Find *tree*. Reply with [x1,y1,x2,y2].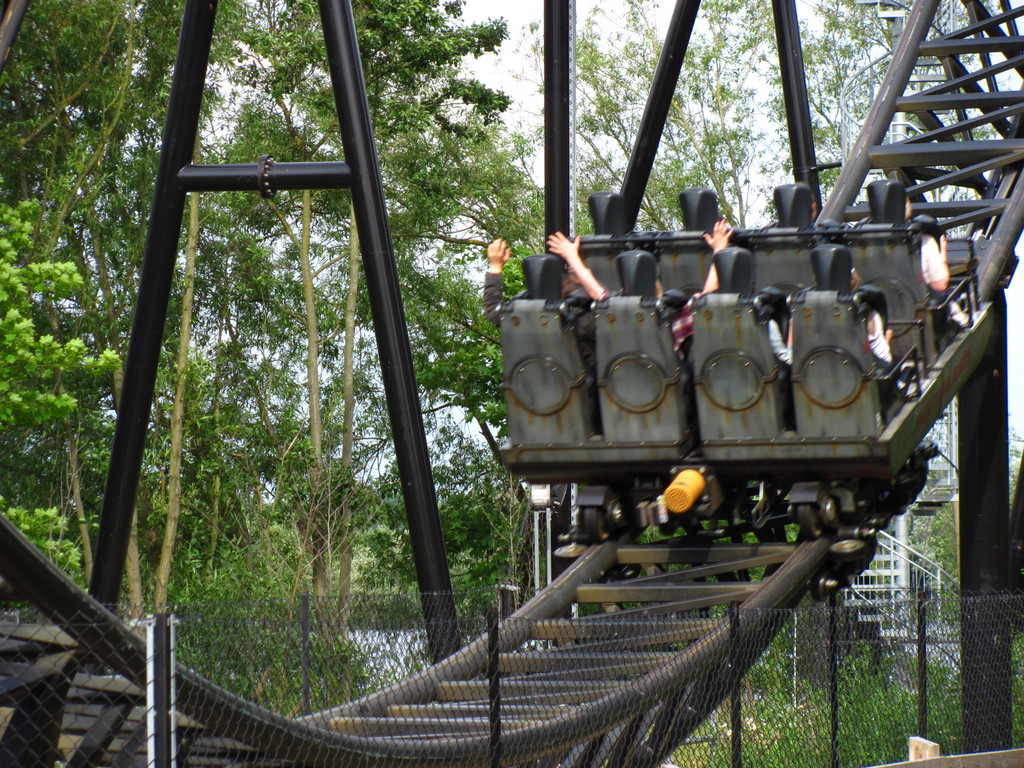
[196,0,546,698].
